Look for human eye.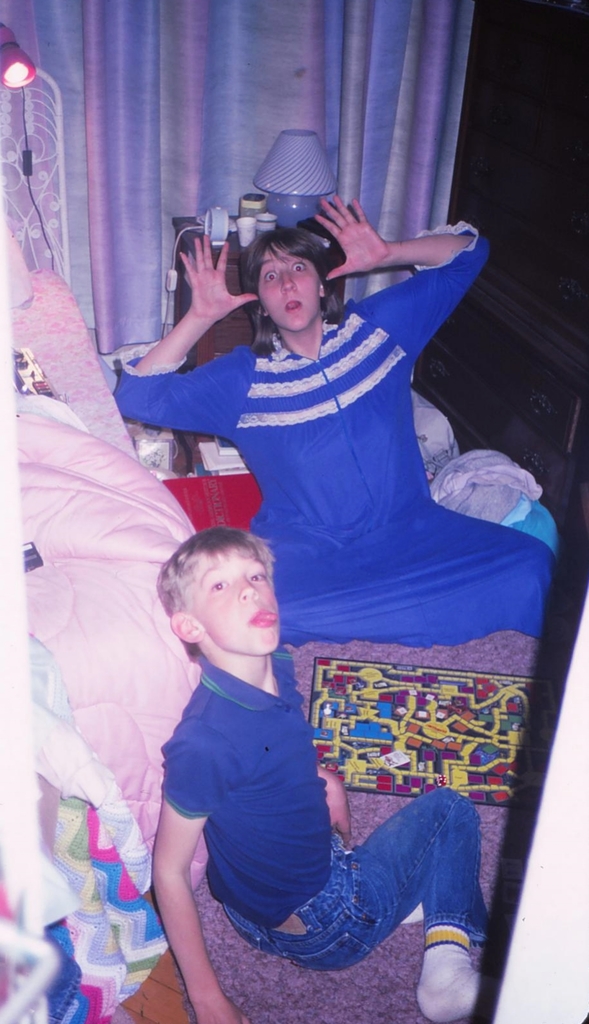
Found: box=[287, 259, 308, 274].
